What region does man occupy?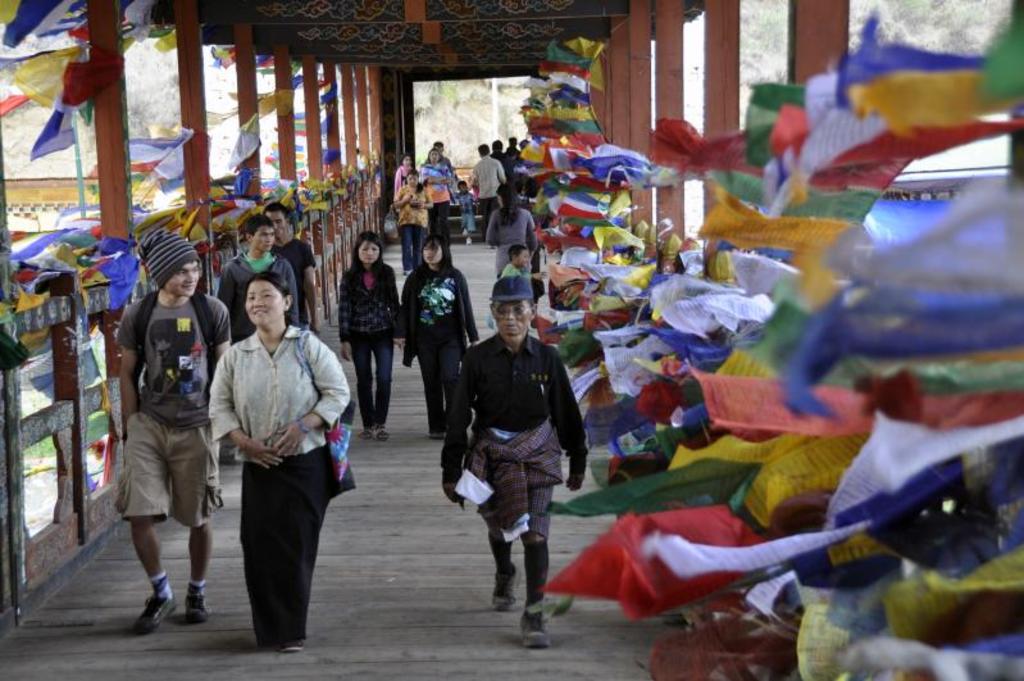
<bbox>491, 139, 506, 223</bbox>.
